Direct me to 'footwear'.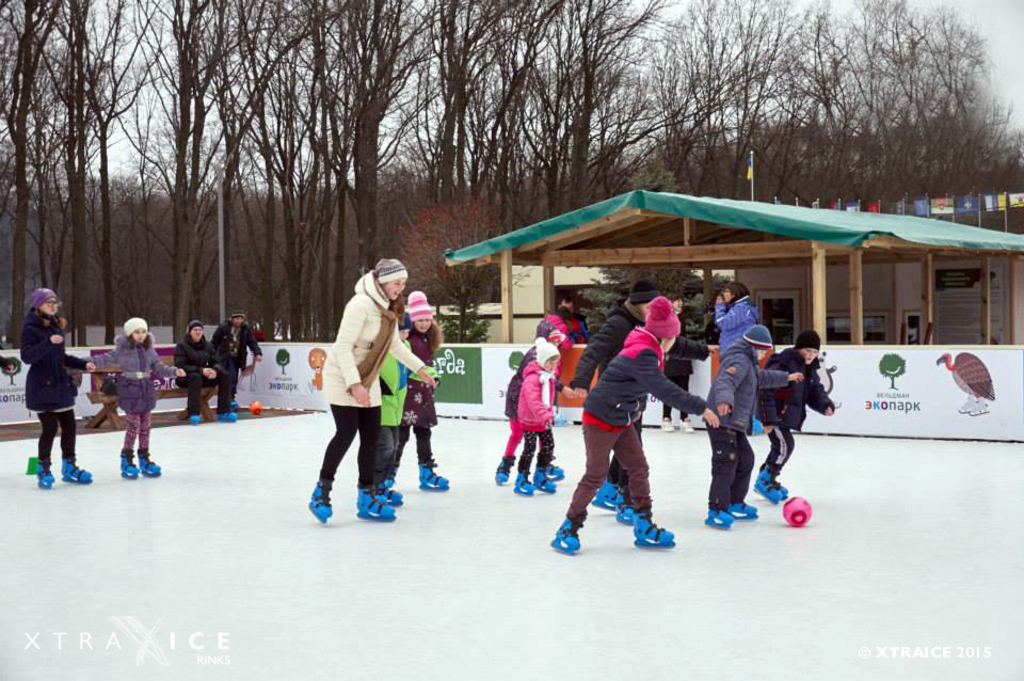
Direction: locate(751, 476, 791, 503).
